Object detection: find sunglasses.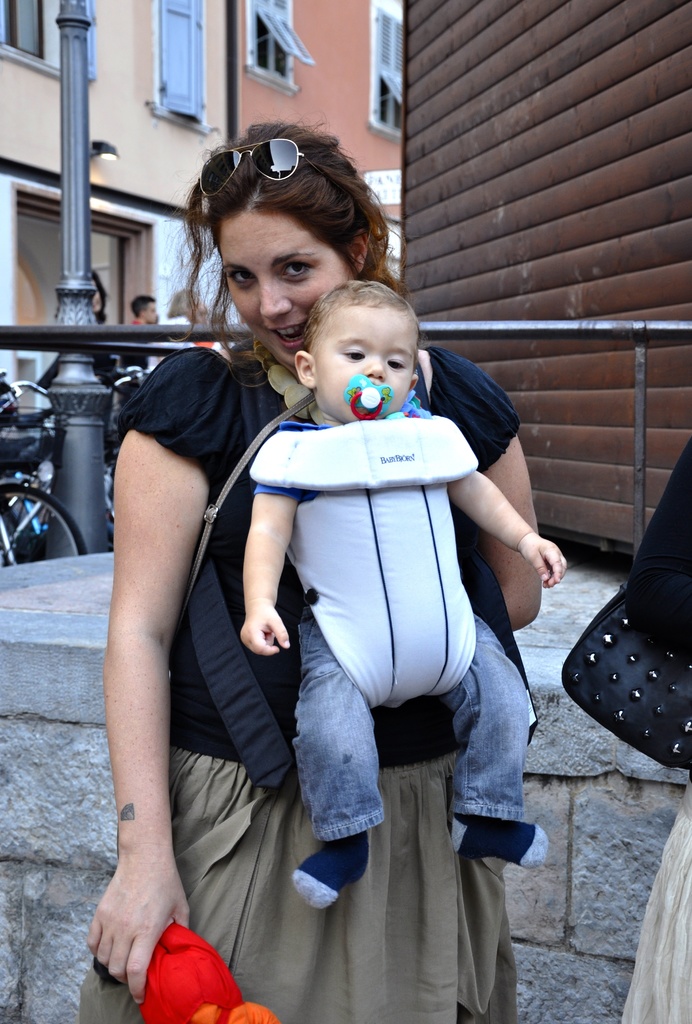
crop(198, 140, 307, 198).
